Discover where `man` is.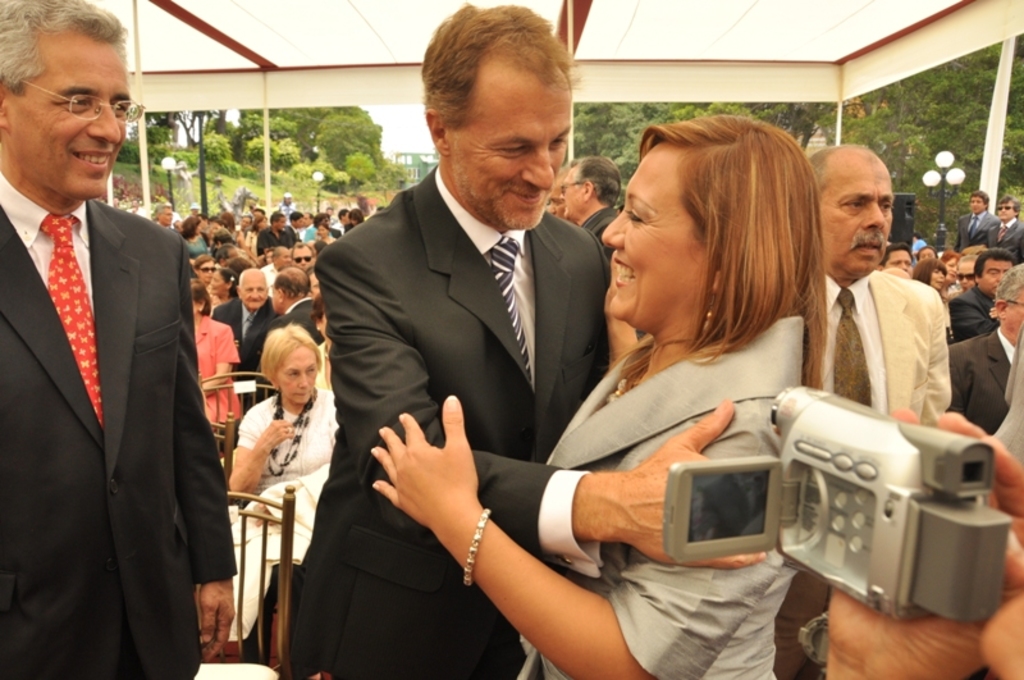
Discovered at (947, 247, 1014, 343).
